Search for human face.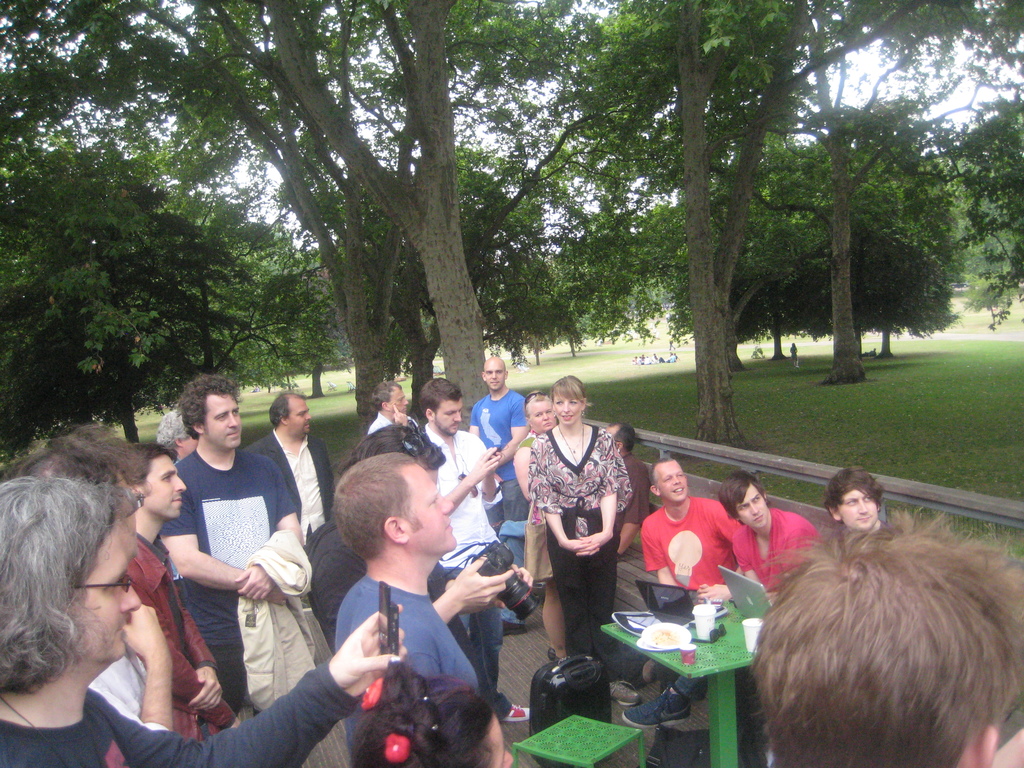
Found at [left=78, top=524, right=140, bottom=662].
